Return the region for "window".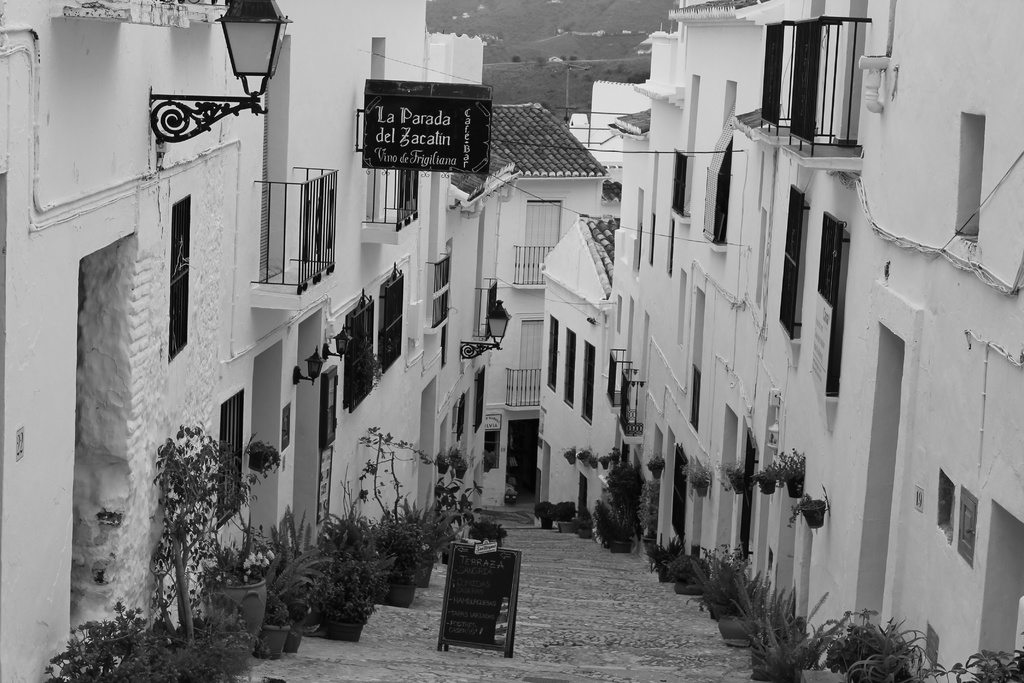
left=815, top=211, right=845, bottom=404.
